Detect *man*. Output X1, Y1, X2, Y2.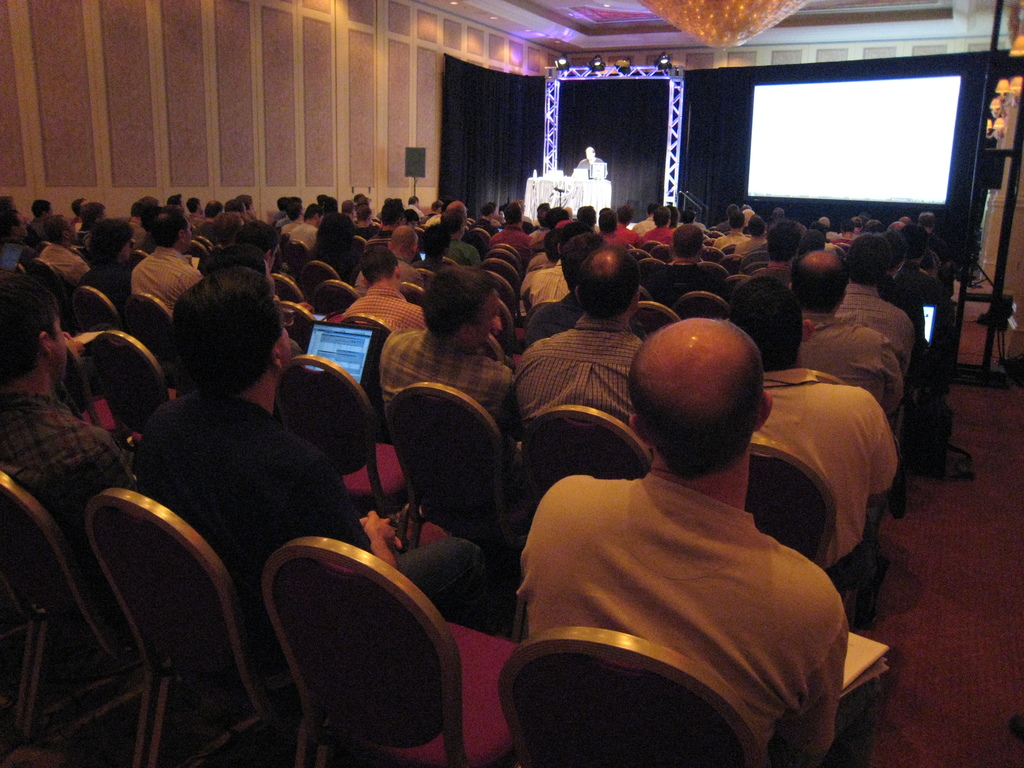
340, 240, 428, 335.
